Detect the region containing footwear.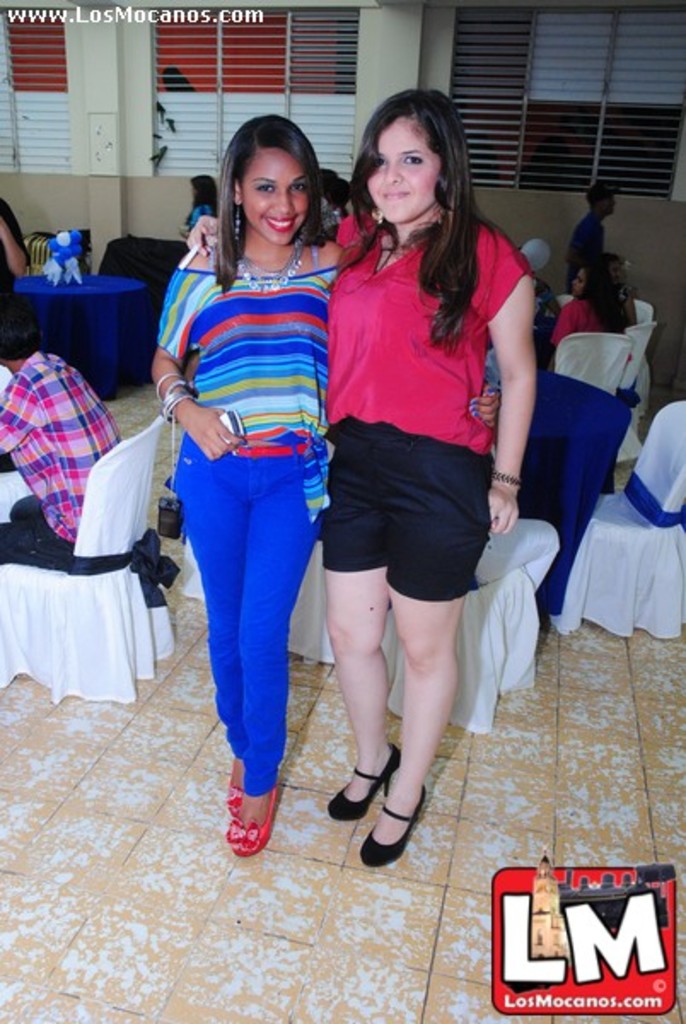
[left=225, top=780, right=246, bottom=824].
